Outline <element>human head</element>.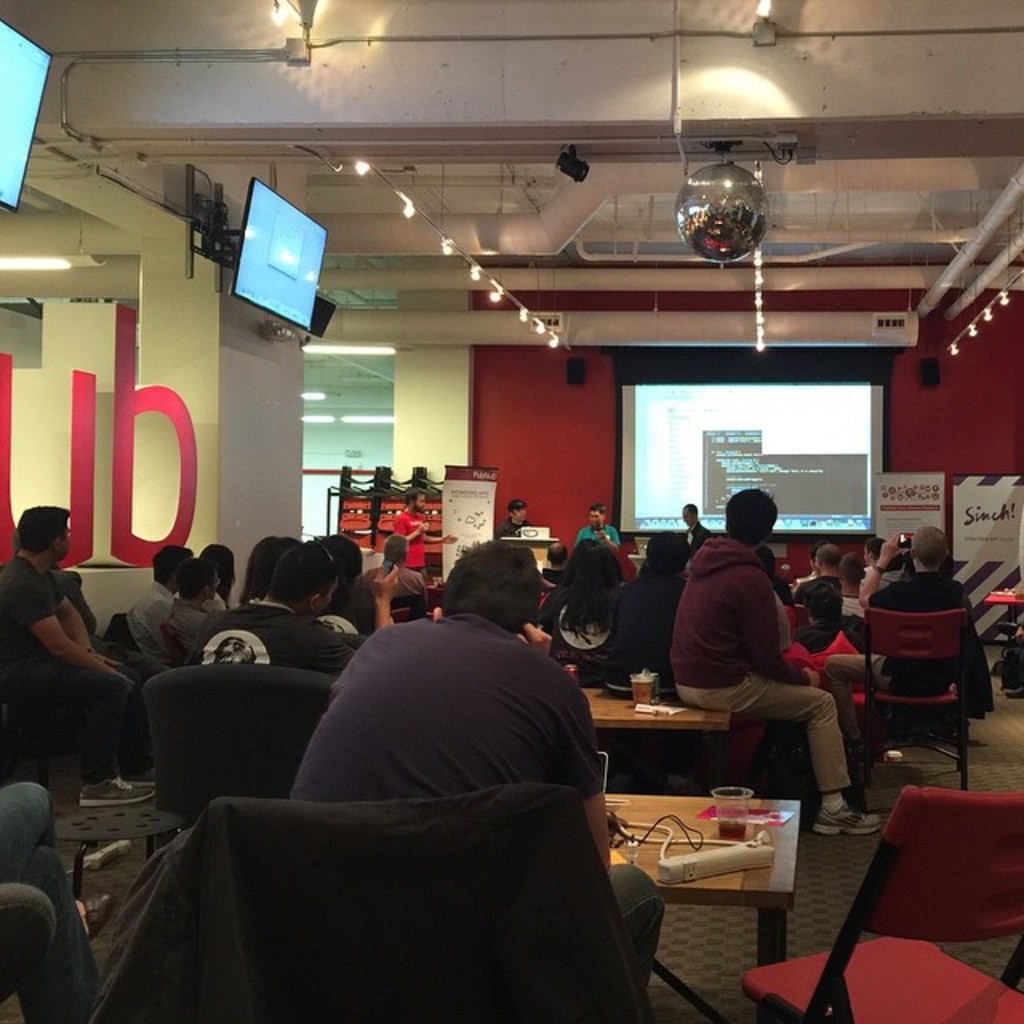
Outline: (758, 546, 773, 573).
